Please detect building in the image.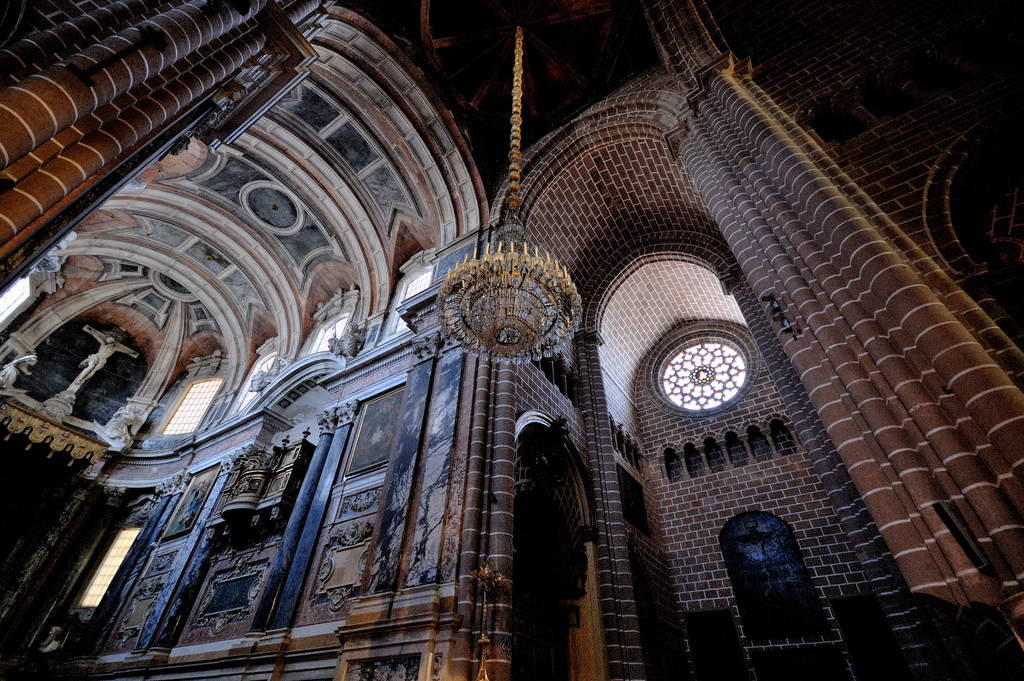
l=1, t=0, r=1023, b=680.
